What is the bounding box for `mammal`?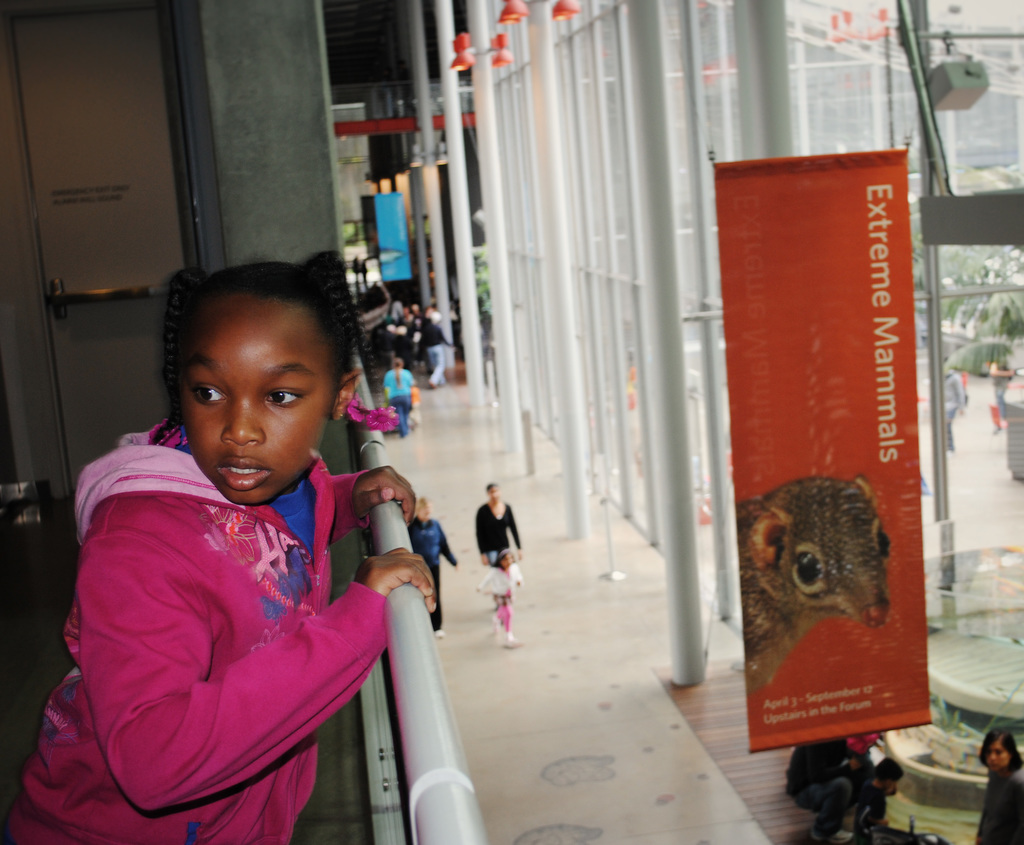
Rect(795, 721, 888, 844).
